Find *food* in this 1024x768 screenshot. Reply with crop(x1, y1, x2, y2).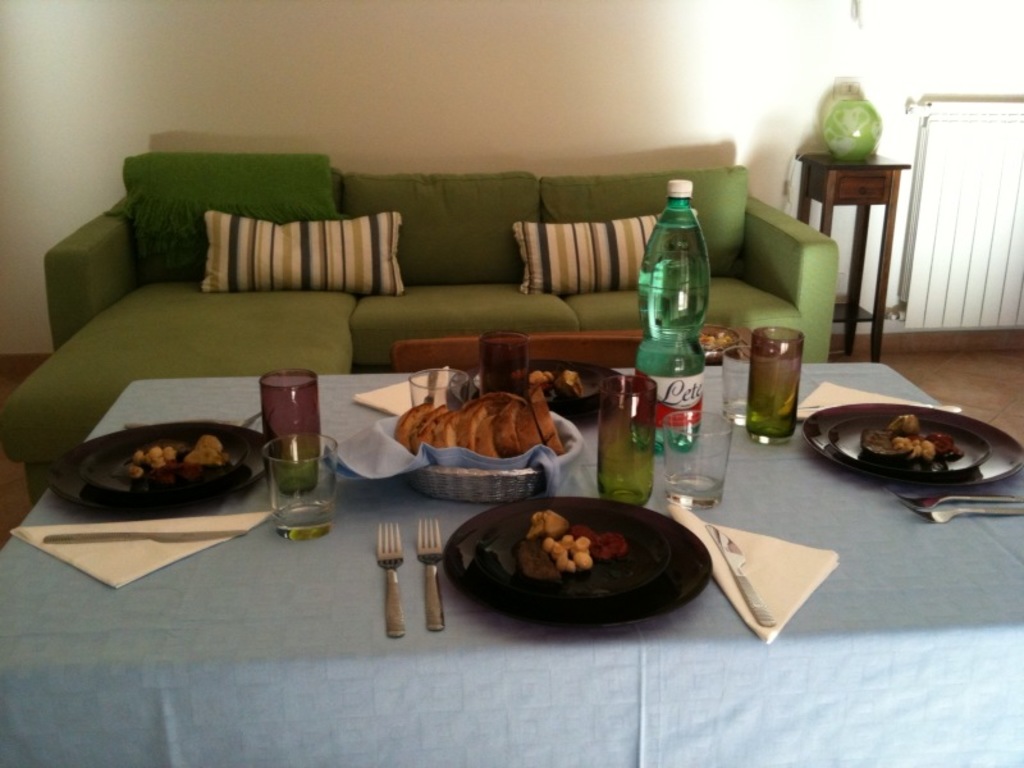
crop(860, 406, 968, 472).
